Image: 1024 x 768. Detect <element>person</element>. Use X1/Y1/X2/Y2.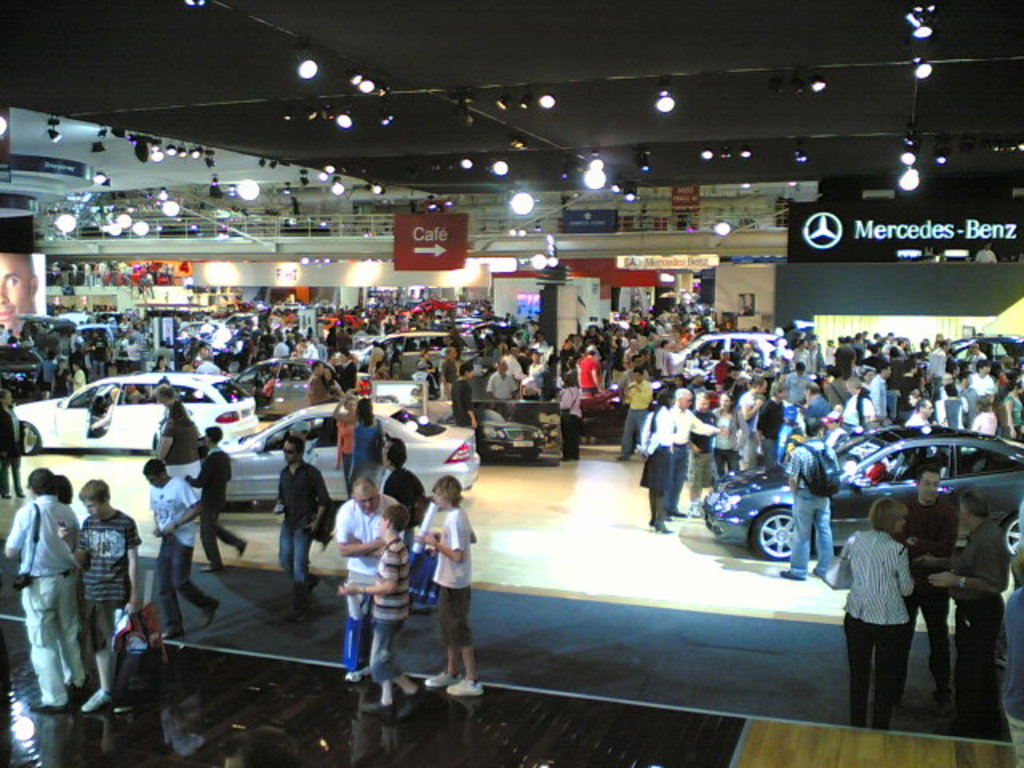
0/381/35/502.
